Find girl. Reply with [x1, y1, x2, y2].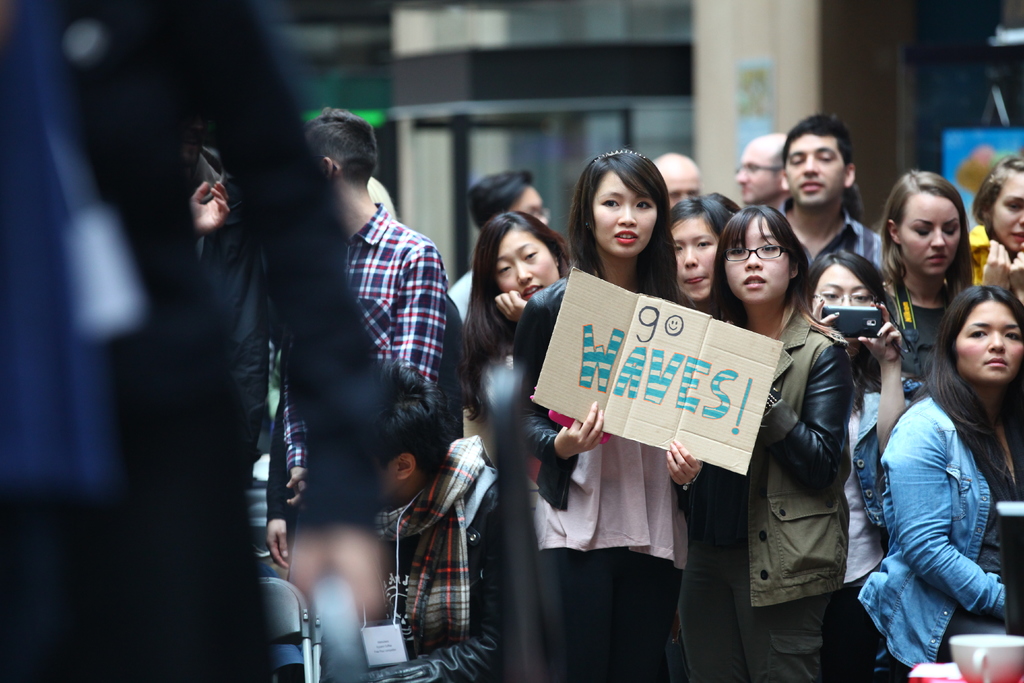
[463, 208, 577, 481].
